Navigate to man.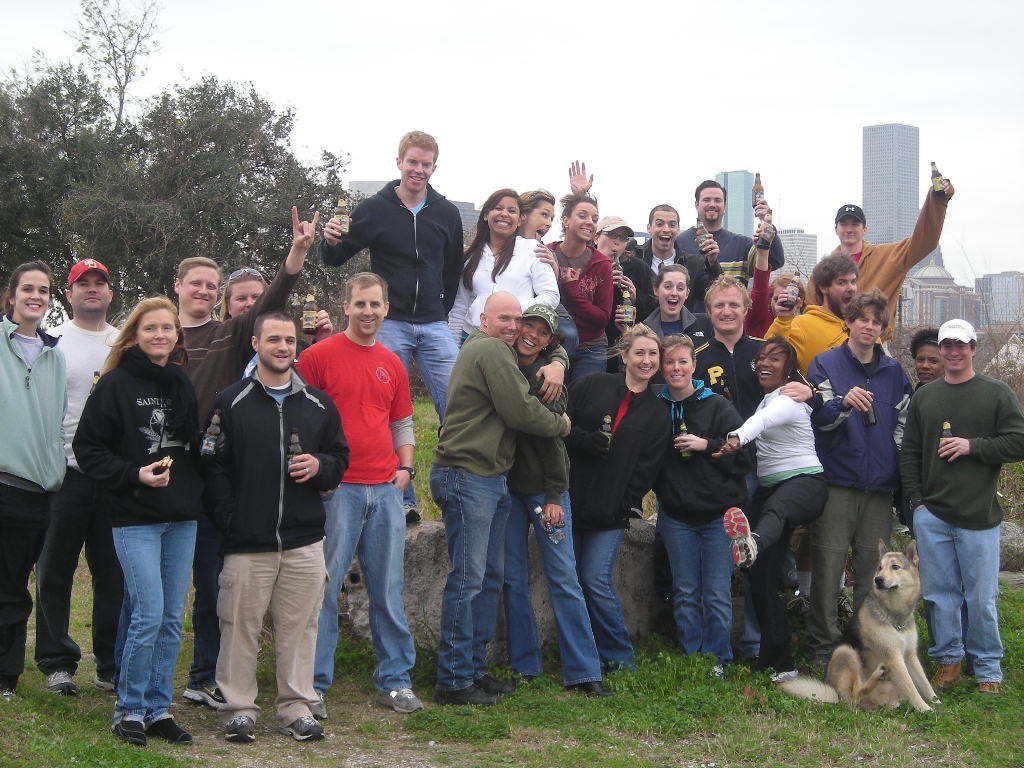
Navigation target: (672,179,783,286).
